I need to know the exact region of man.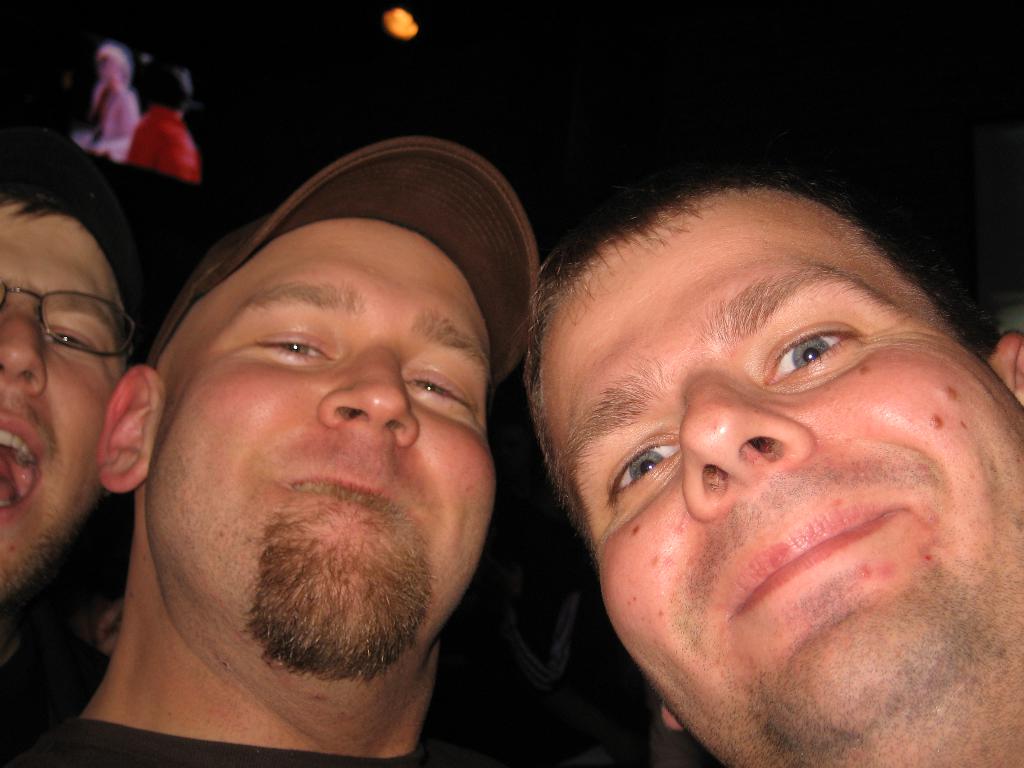
Region: bbox(111, 61, 201, 182).
